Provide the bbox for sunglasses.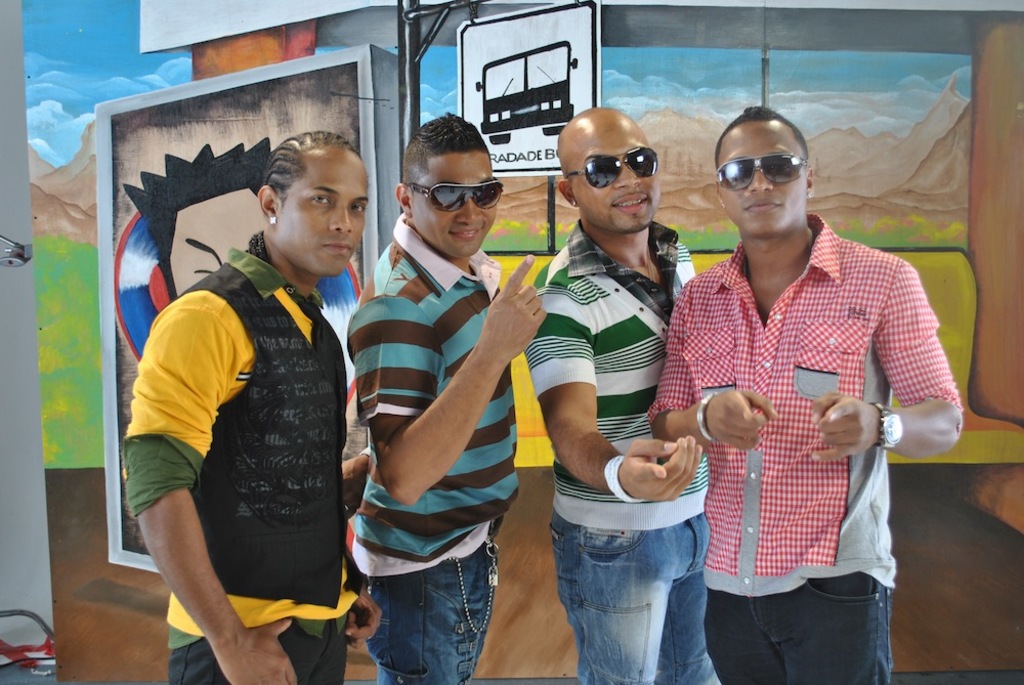
BBox(567, 146, 657, 189).
